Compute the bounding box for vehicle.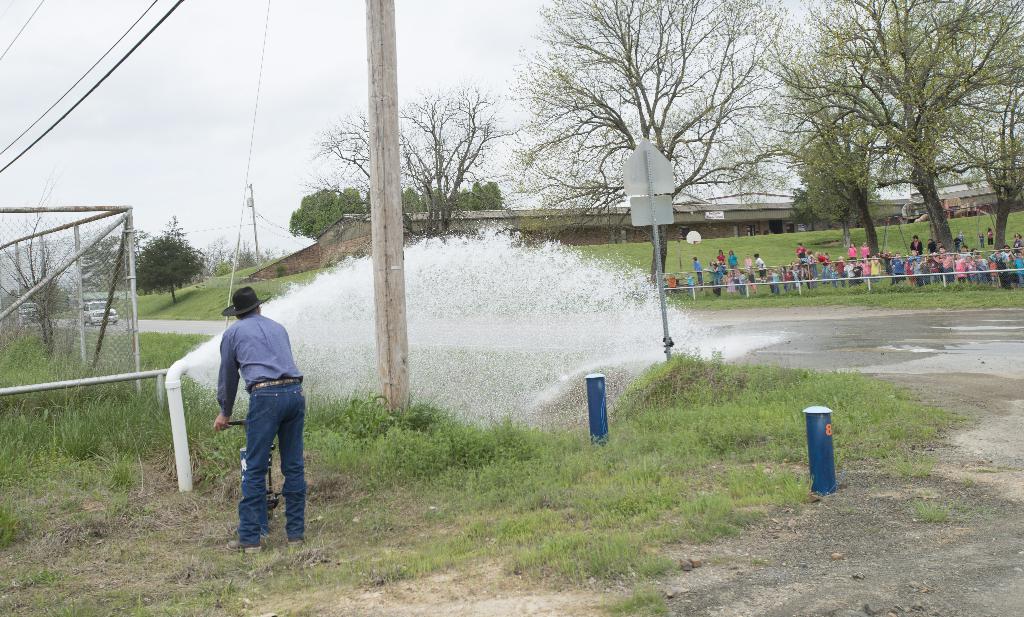
l=80, t=289, r=118, b=318.
